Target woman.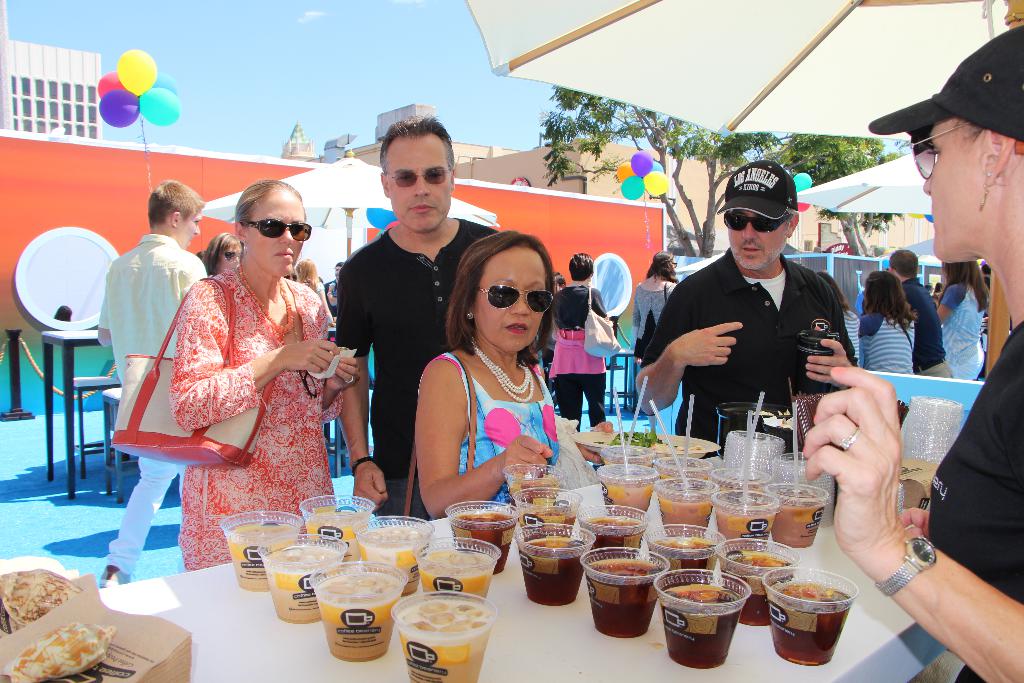
Target region: BBox(630, 253, 680, 408).
